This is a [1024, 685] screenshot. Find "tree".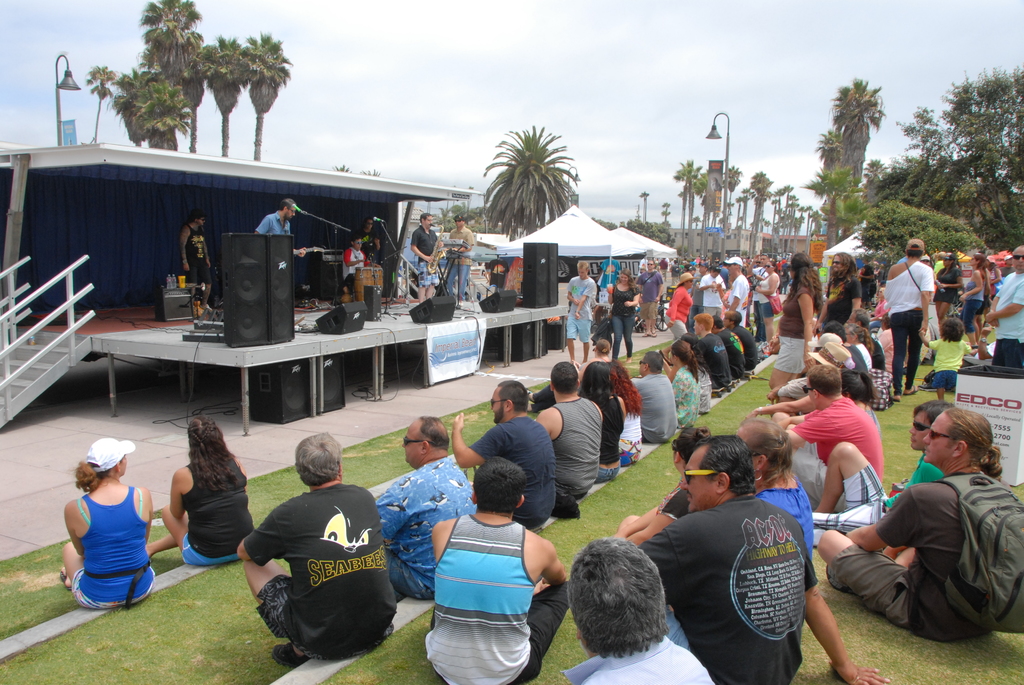
Bounding box: bbox=(638, 155, 788, 254).
